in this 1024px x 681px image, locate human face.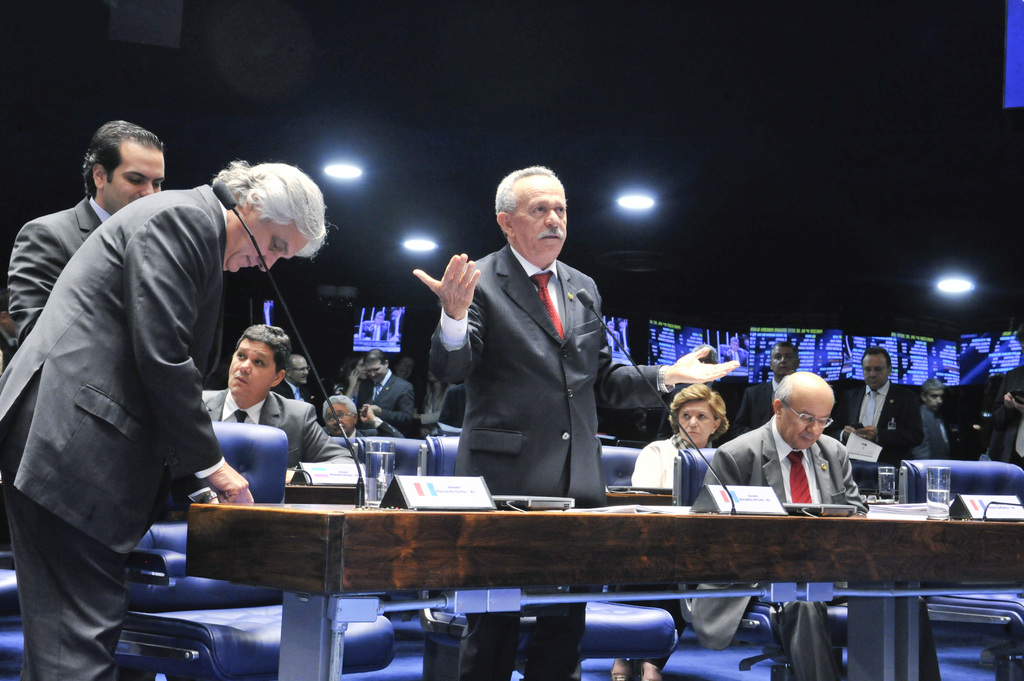
Bounding box: region(780, 397, 828, 445).
